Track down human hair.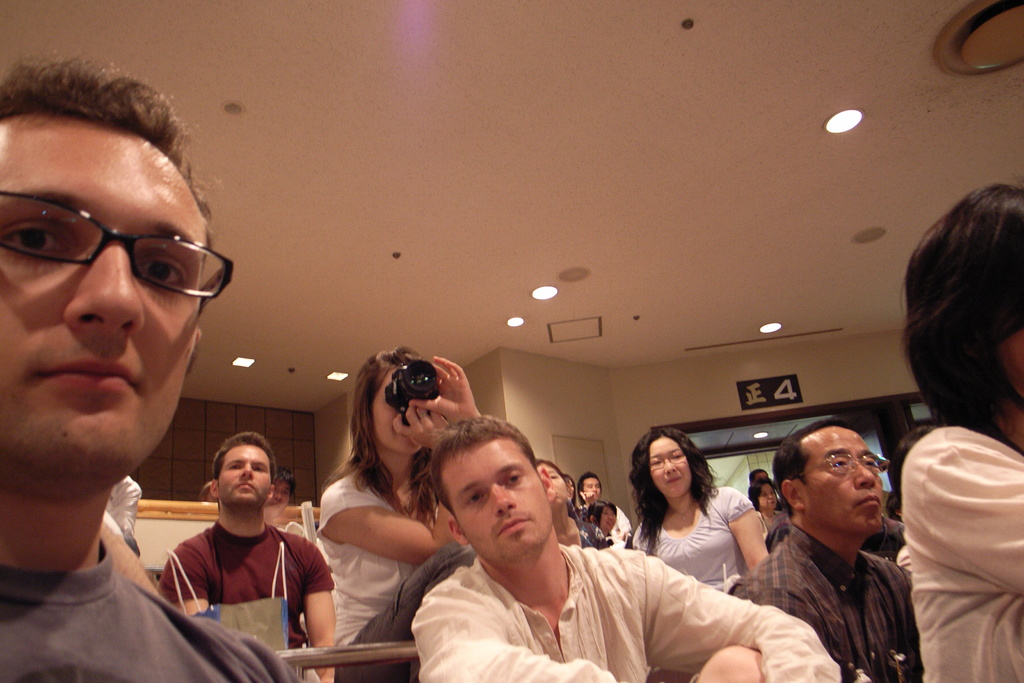
Tracked to region(628, 425, 719, 561).
